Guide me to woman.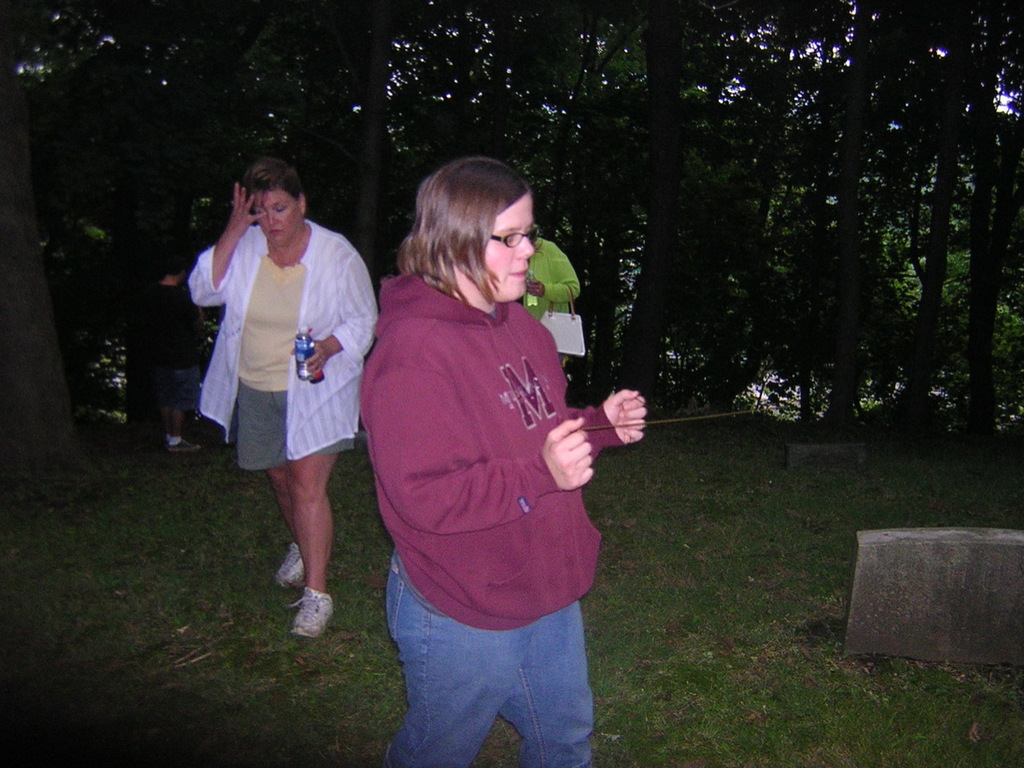
Guidance: x1=354 y1=145 x2=623 y2=746.
